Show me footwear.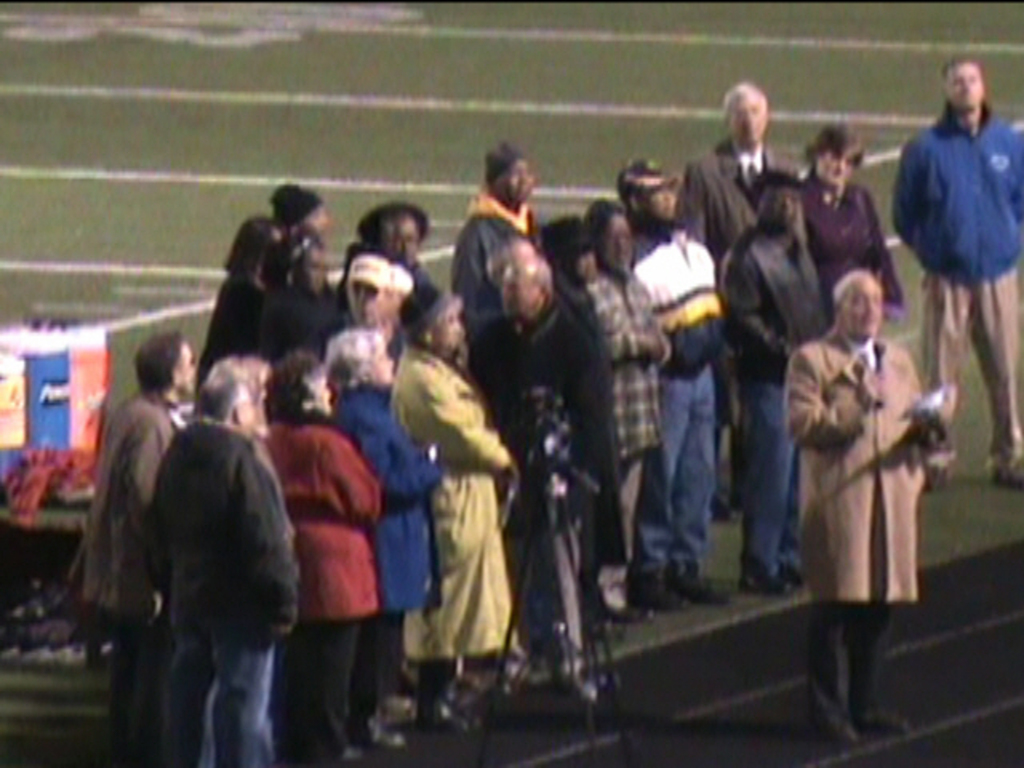
footwear is here: 669 571 725 606.
